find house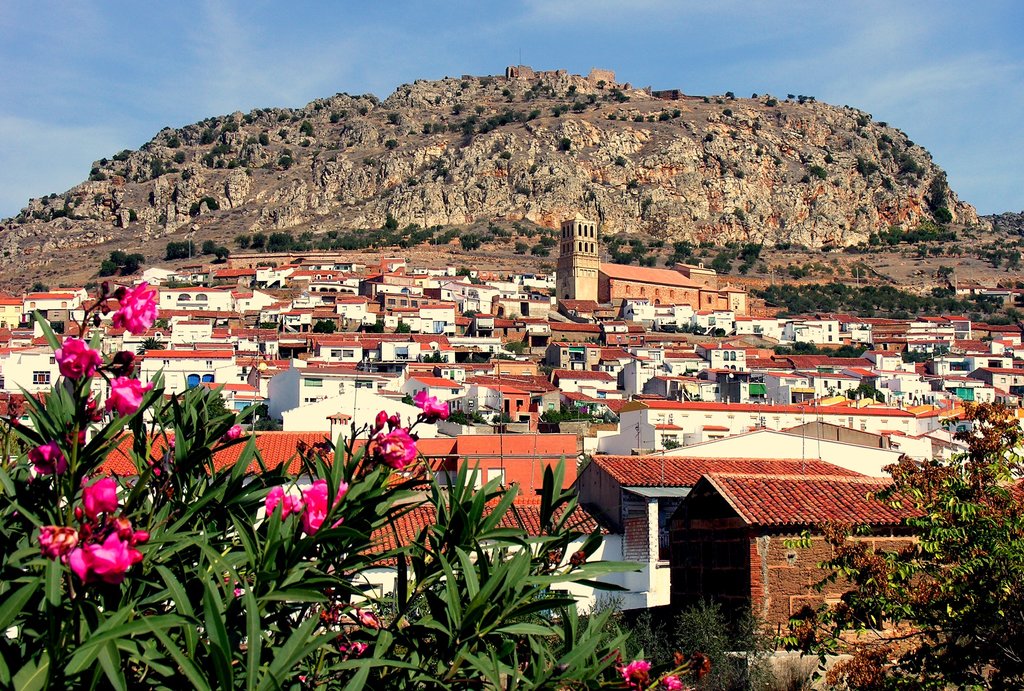
rect(221, 250, 345, 267)
